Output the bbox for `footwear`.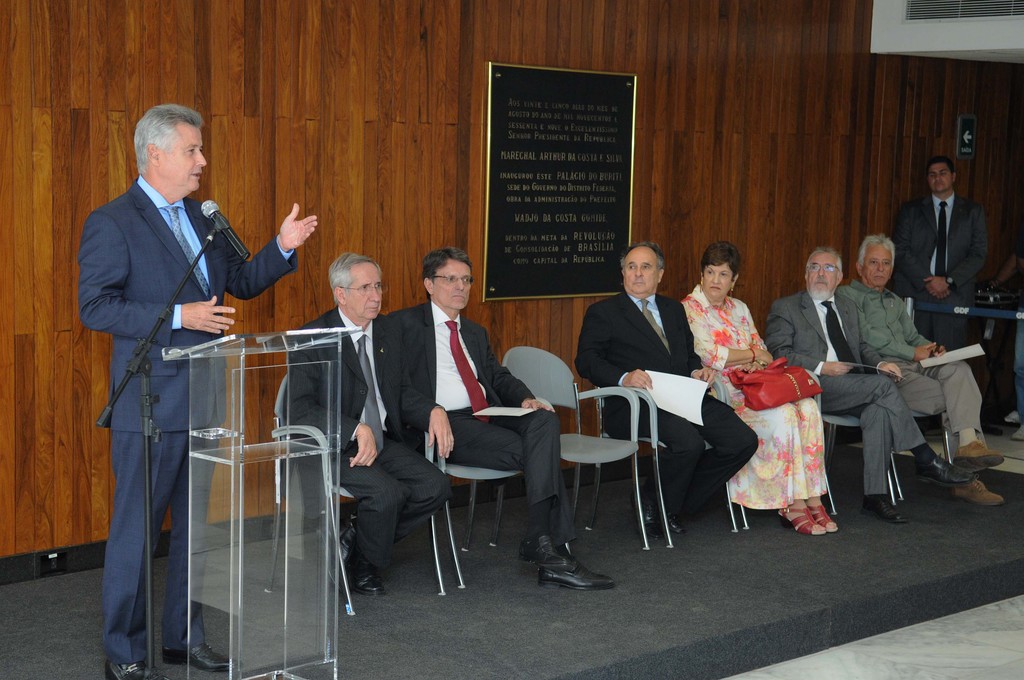
bbox(952, 480, 1004, 506).
